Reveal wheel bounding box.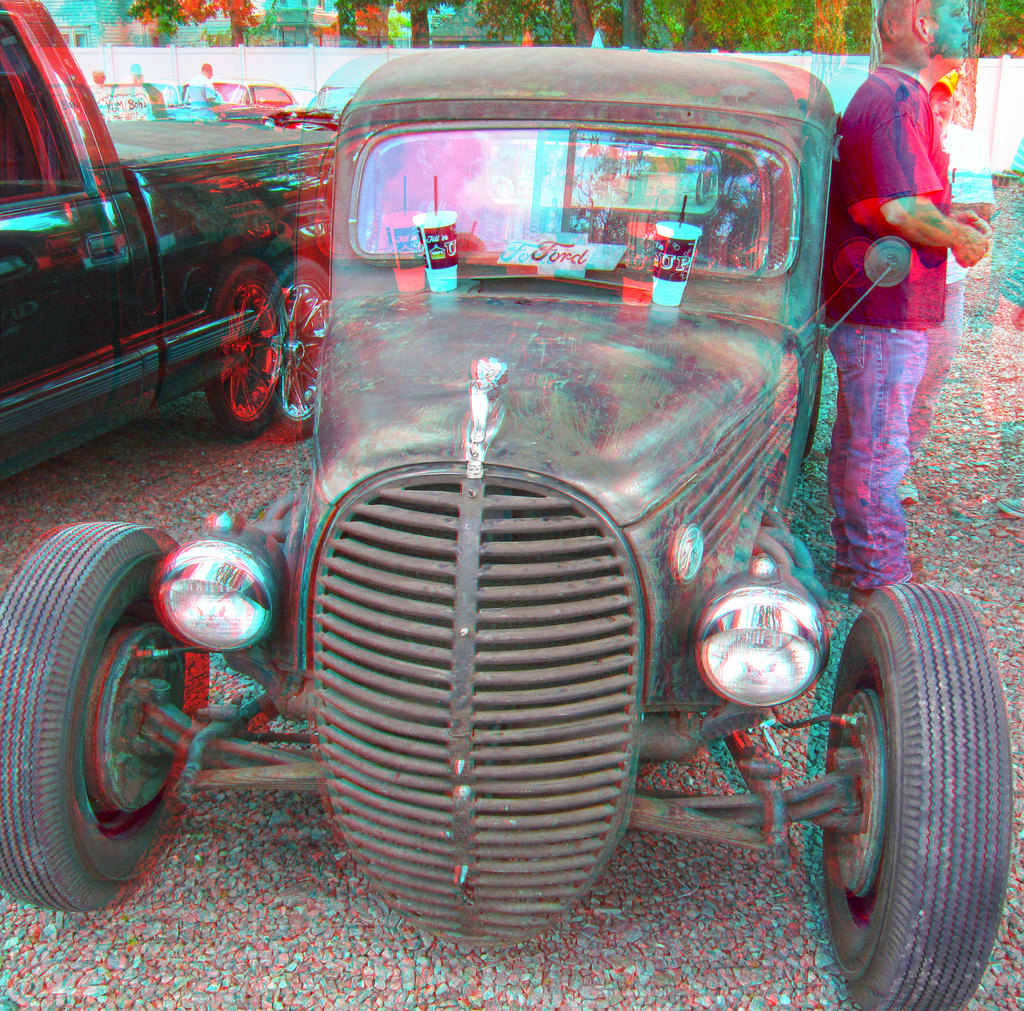
Revealed: [x1=812, y1=569, x2=1014, y2=1010].
